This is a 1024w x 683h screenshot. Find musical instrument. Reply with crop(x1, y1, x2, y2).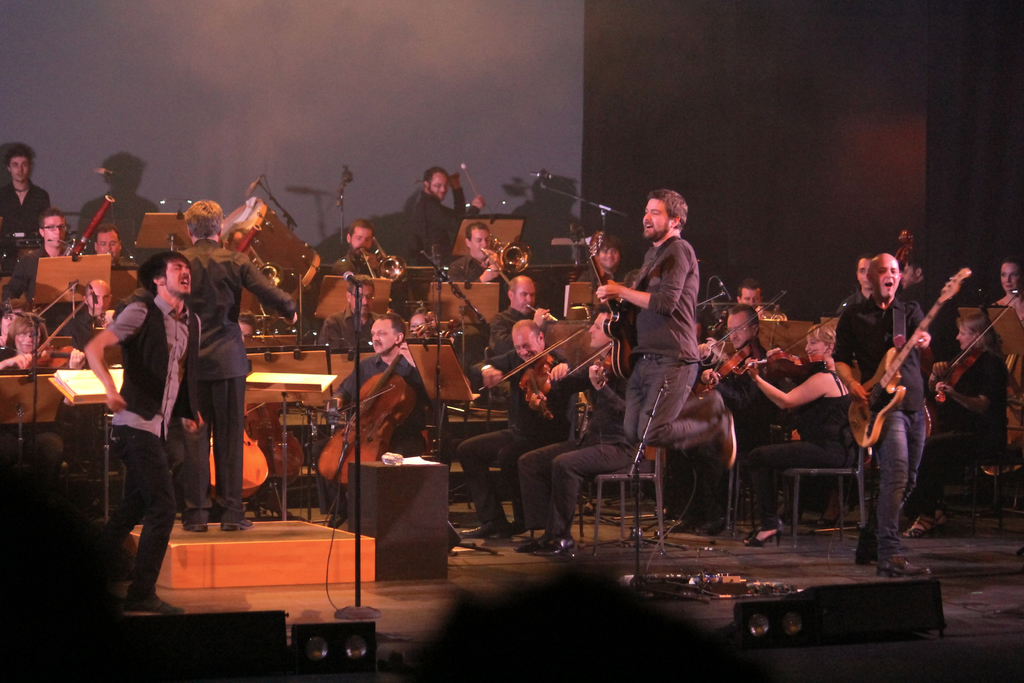
crop(479, 231, 534, 276).
